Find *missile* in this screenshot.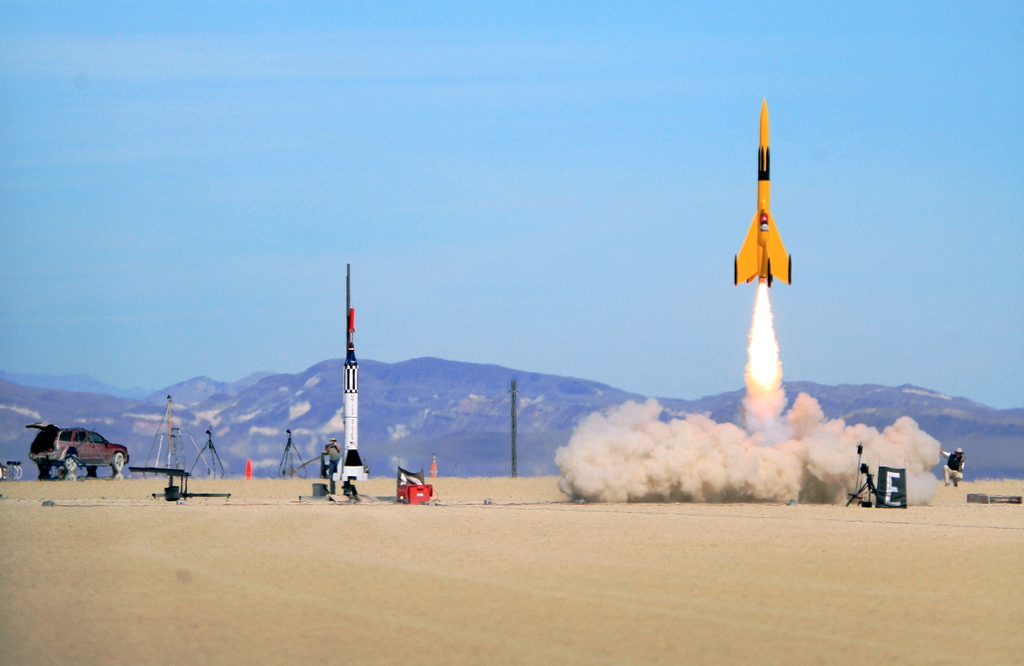
The bounding box for *missile* is (733,91,795,291).
